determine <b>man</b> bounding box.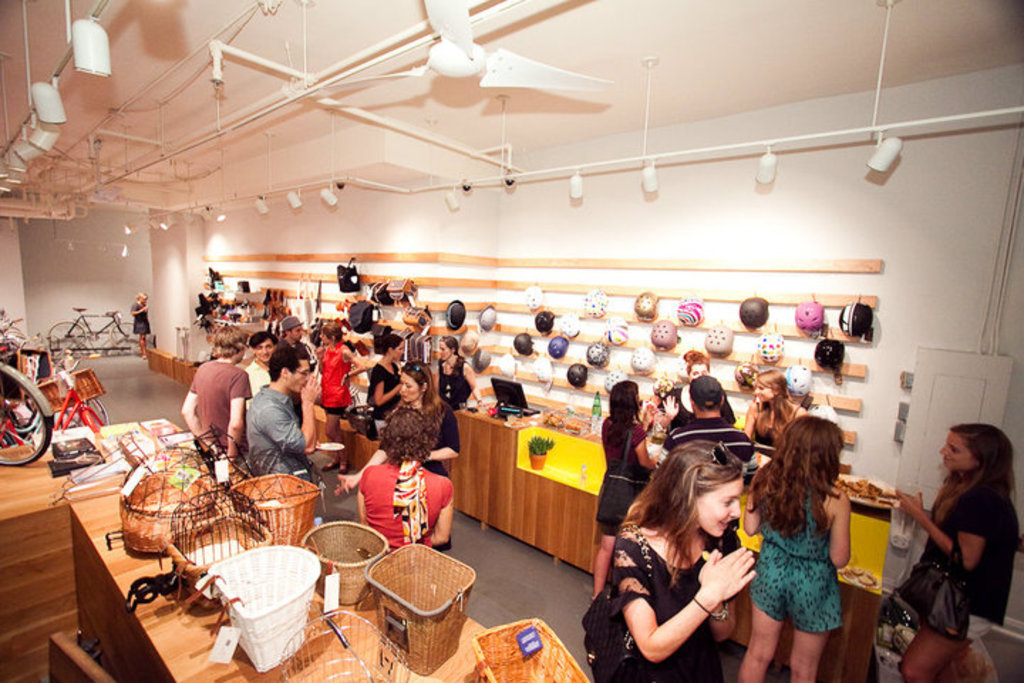
Determined: 245, 347, 314, 481.
